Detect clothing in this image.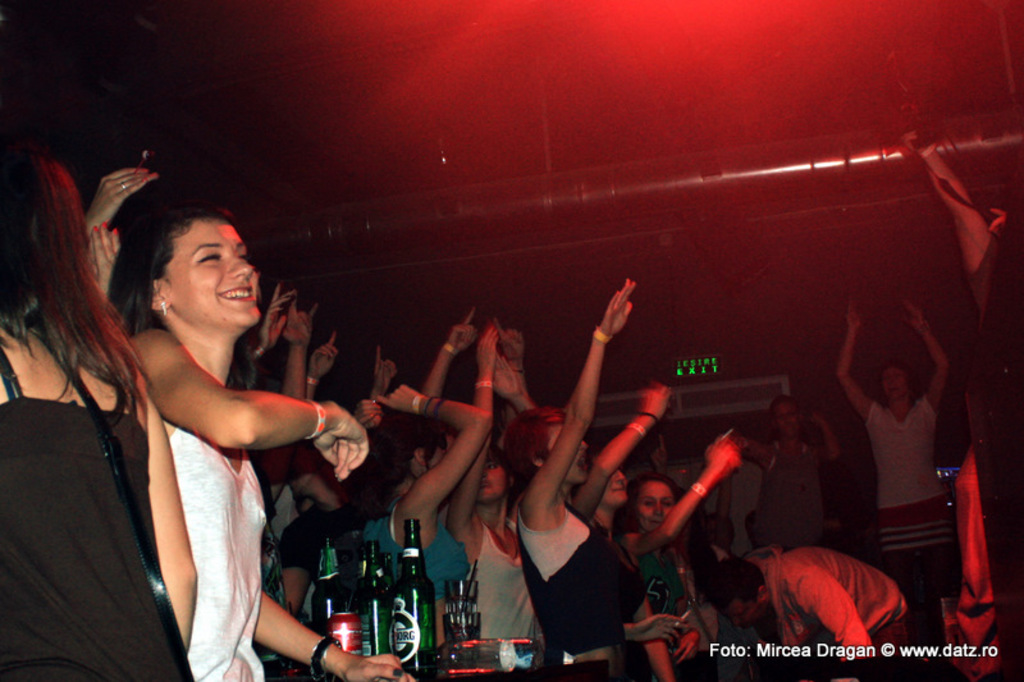
Detection: x1=744, y1=534, x2=920, y2=664.
